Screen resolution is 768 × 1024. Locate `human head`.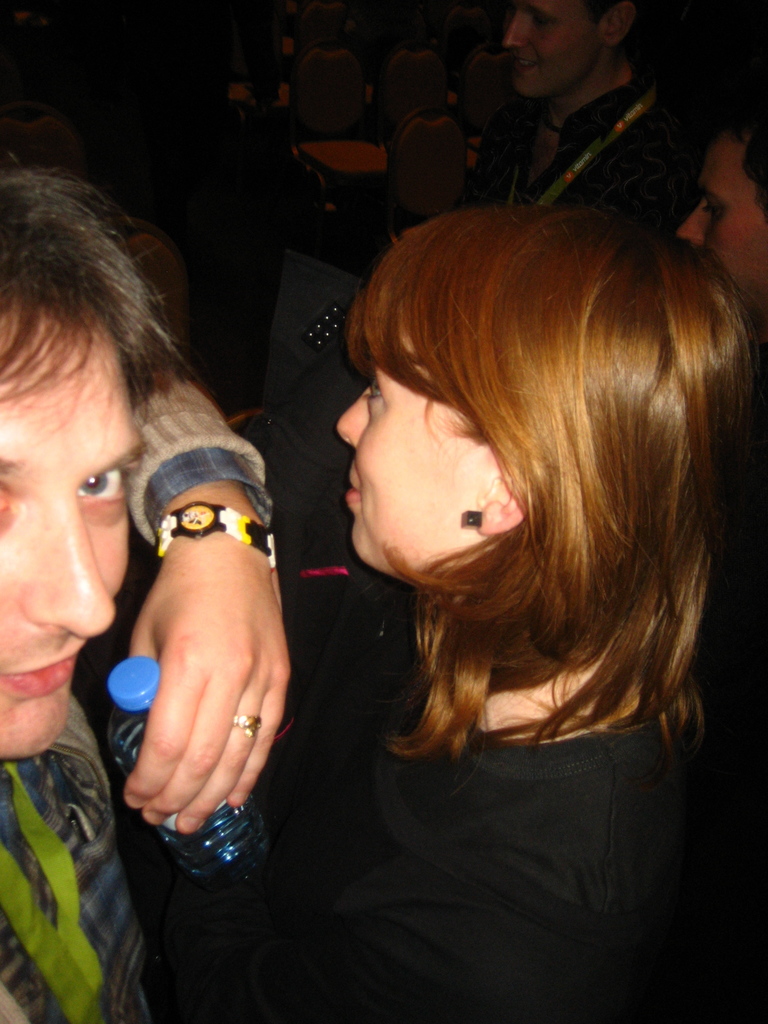
box=[338, 207, 756, 616].
